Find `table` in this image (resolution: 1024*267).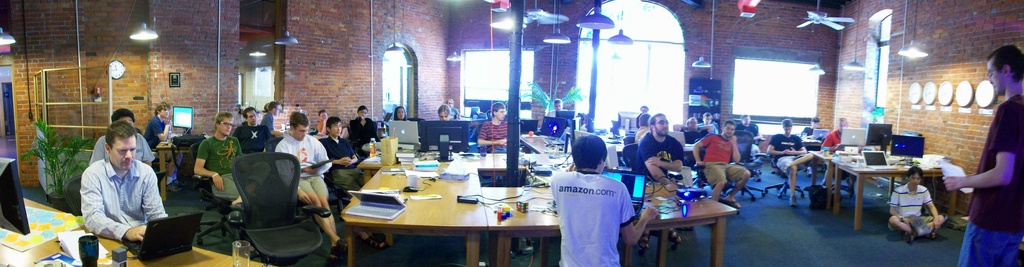
x1=335, y1=159, x2=740, y2=266.
